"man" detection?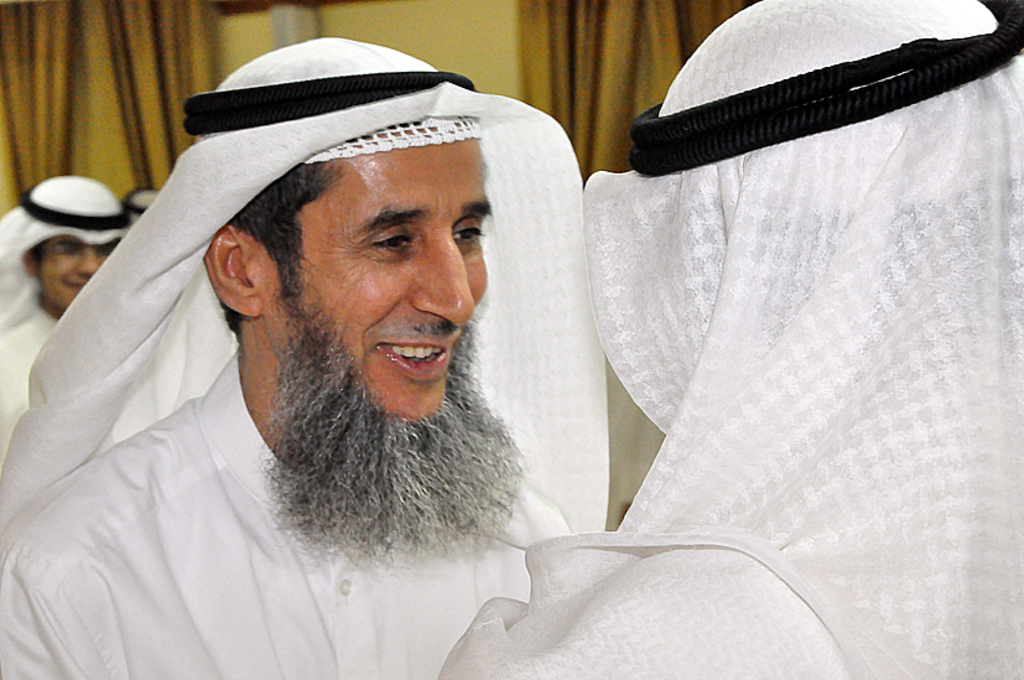
BBox(0, 26, 697, 648)
